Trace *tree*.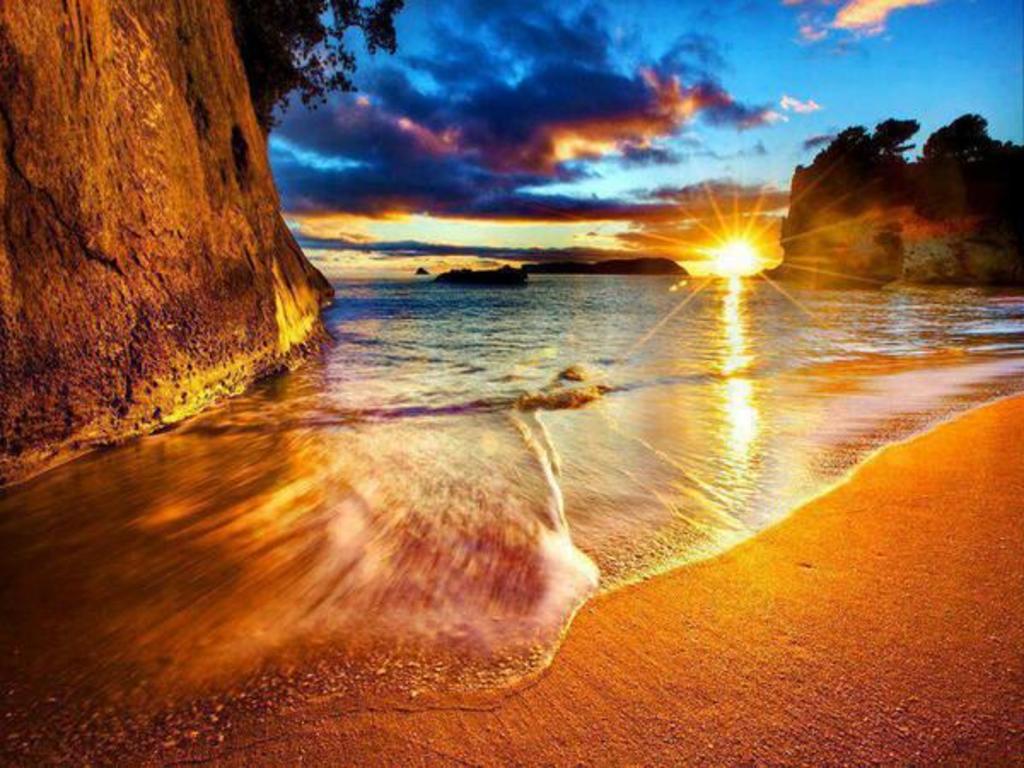
Traced to Rect(222, 0, 422, 152).
